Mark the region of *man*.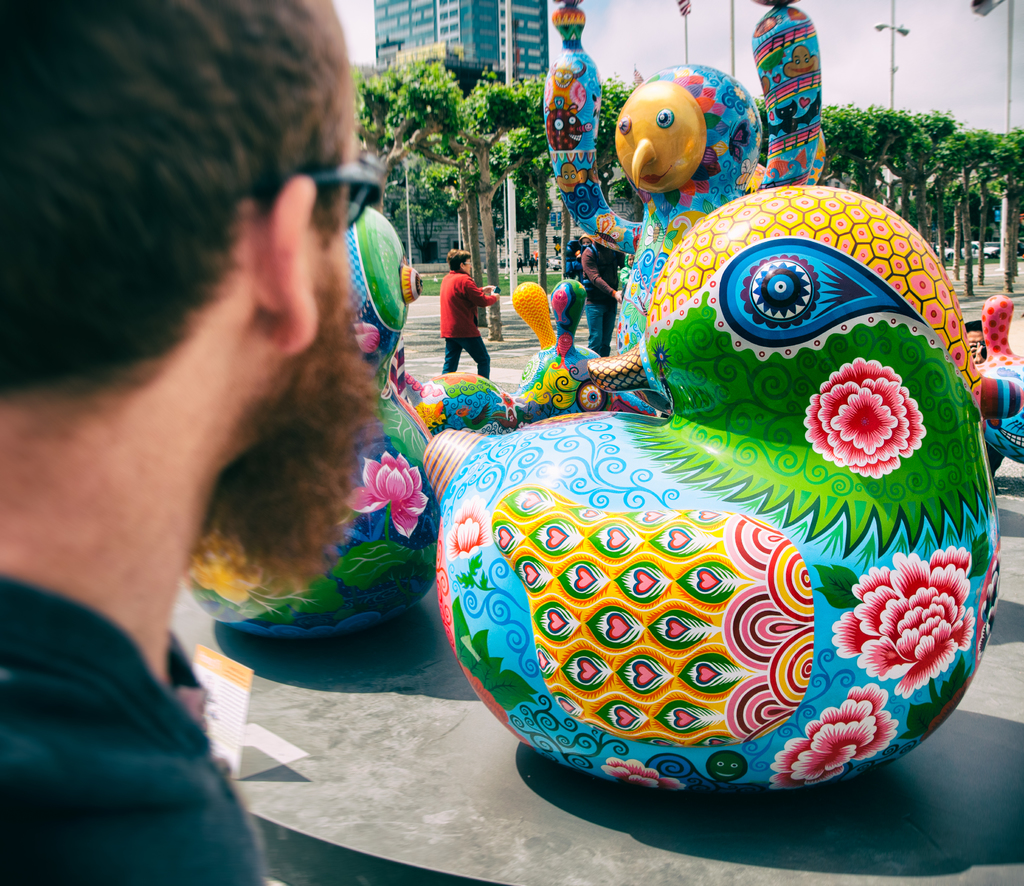
Region: (0, 0, 367, 885).
